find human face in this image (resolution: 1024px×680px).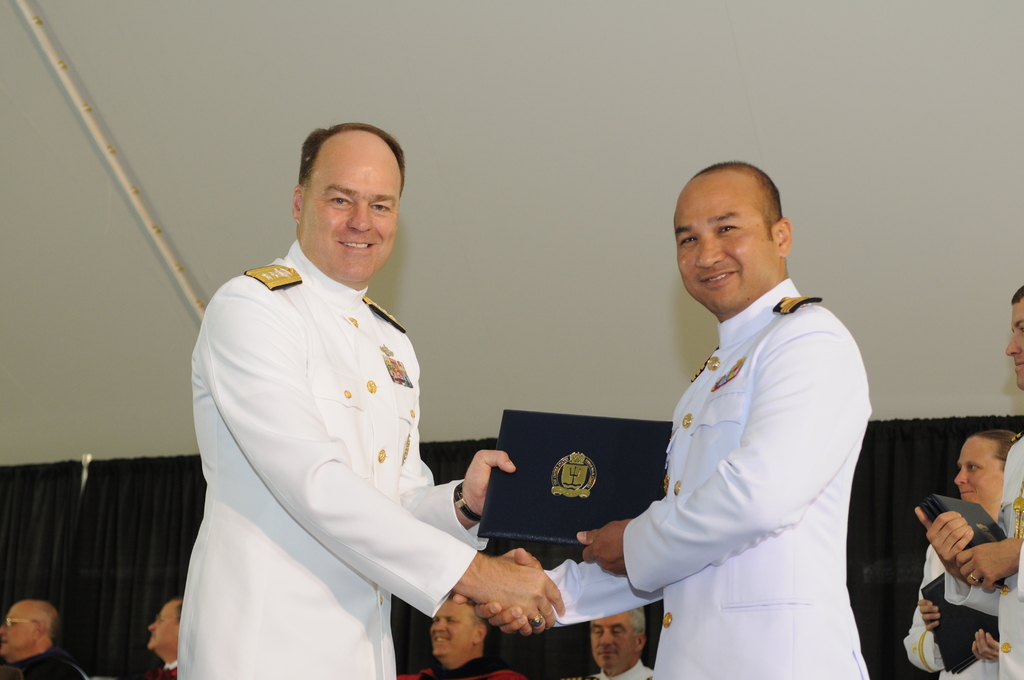
(x1=0, y1=602, x2=36, y2=658).
